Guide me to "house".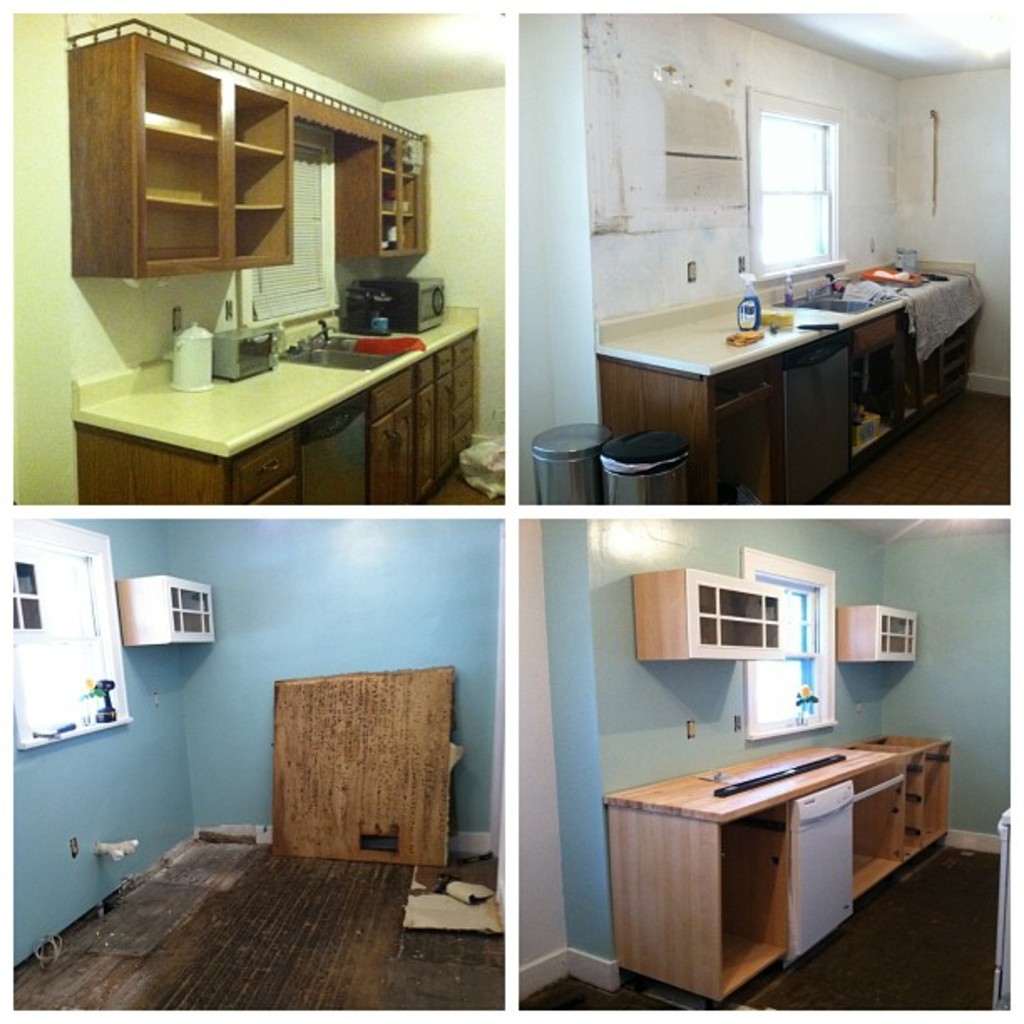
Guidance: locate(13, 520, 502, 1012).
